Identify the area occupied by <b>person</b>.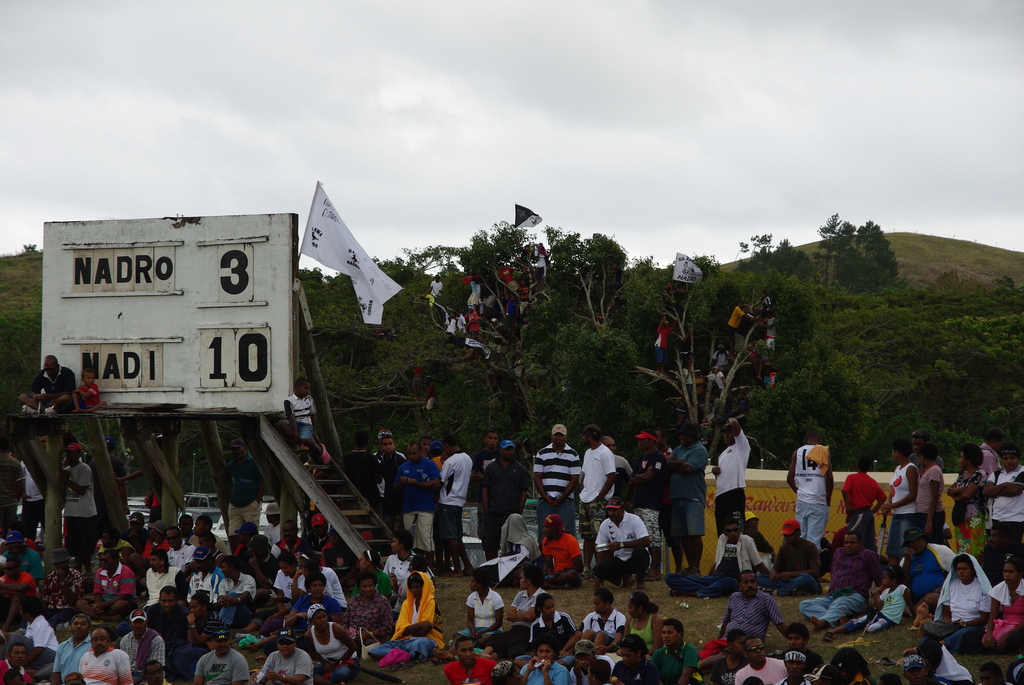
Area: {"left": 0, "top": 432, "right": 28, "bottom": 545}.
